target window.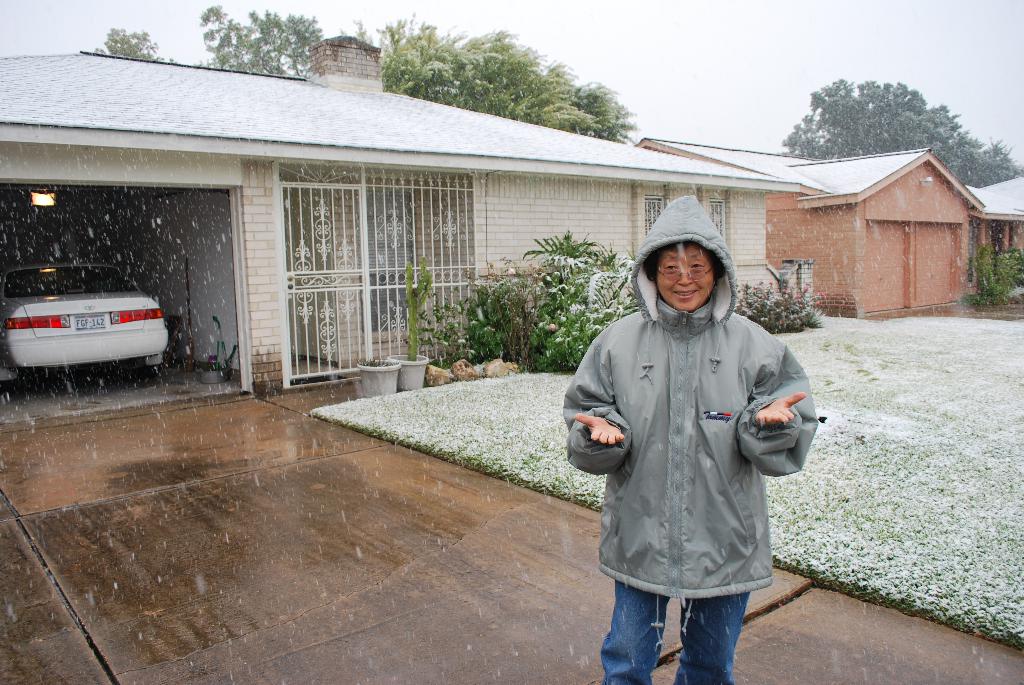
Target region: left=702, top=198, right=728, bottom=249.
